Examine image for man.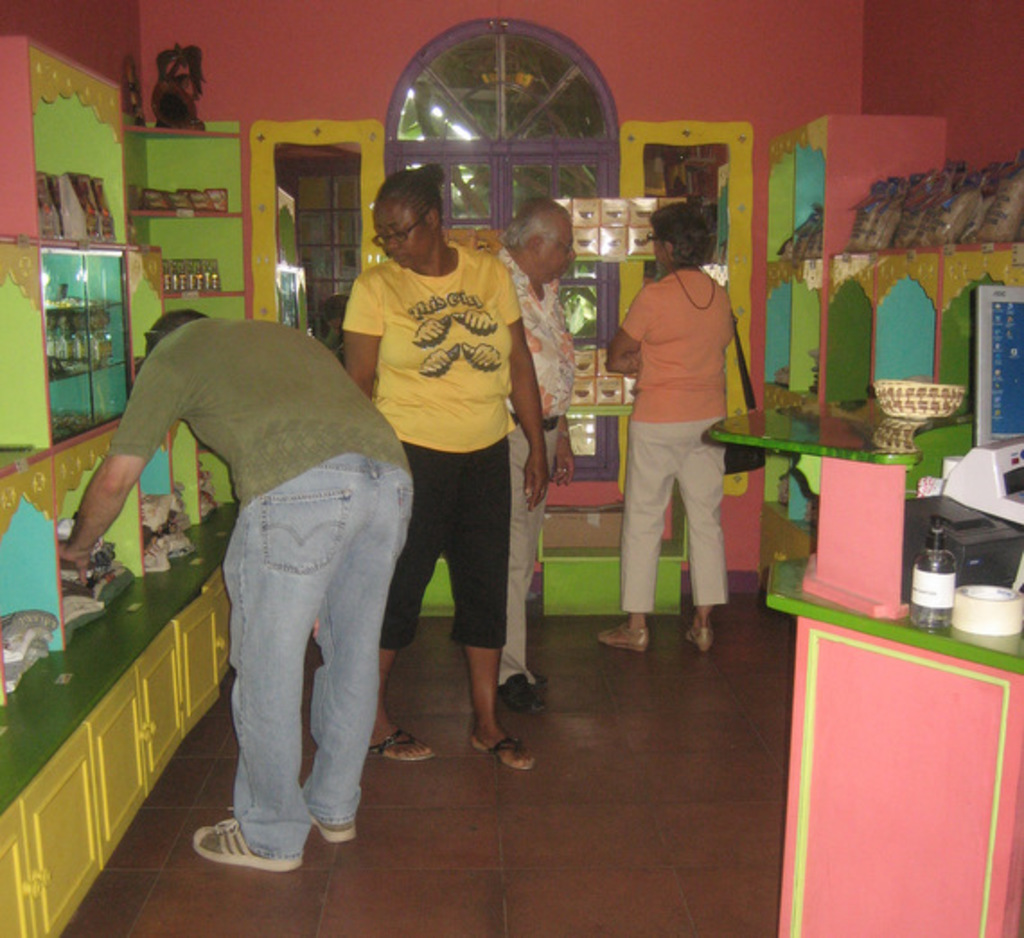
Examination result: <region>340, 151, 544, 771</region>.
